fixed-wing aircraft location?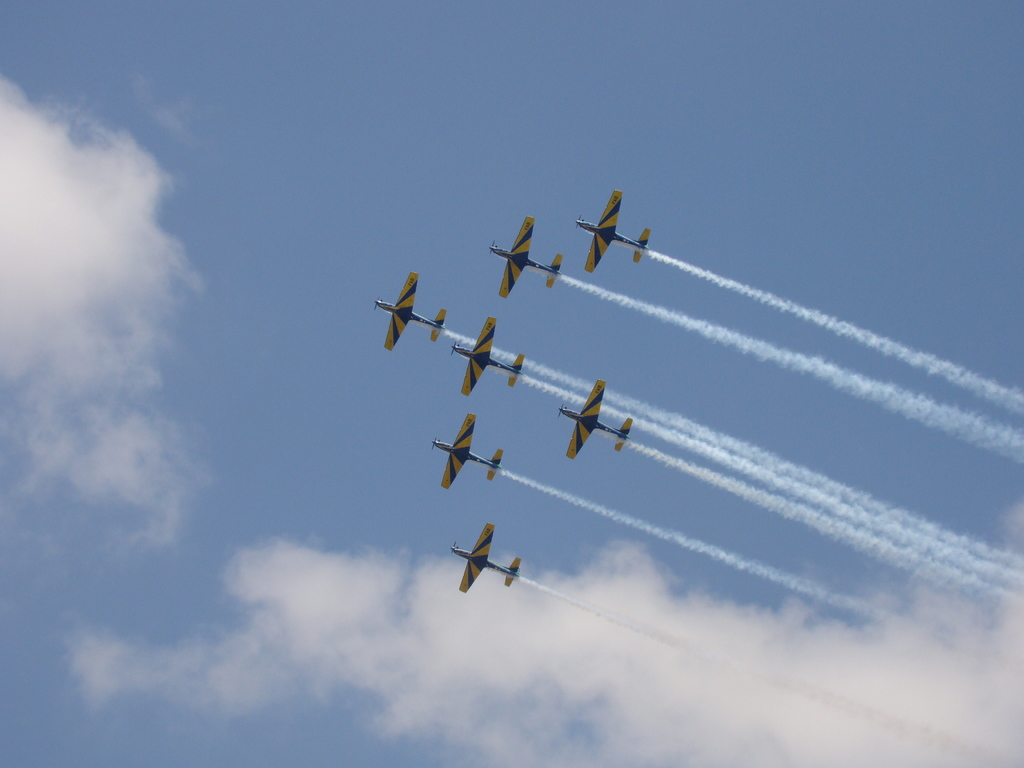
[432,410,513,490]
